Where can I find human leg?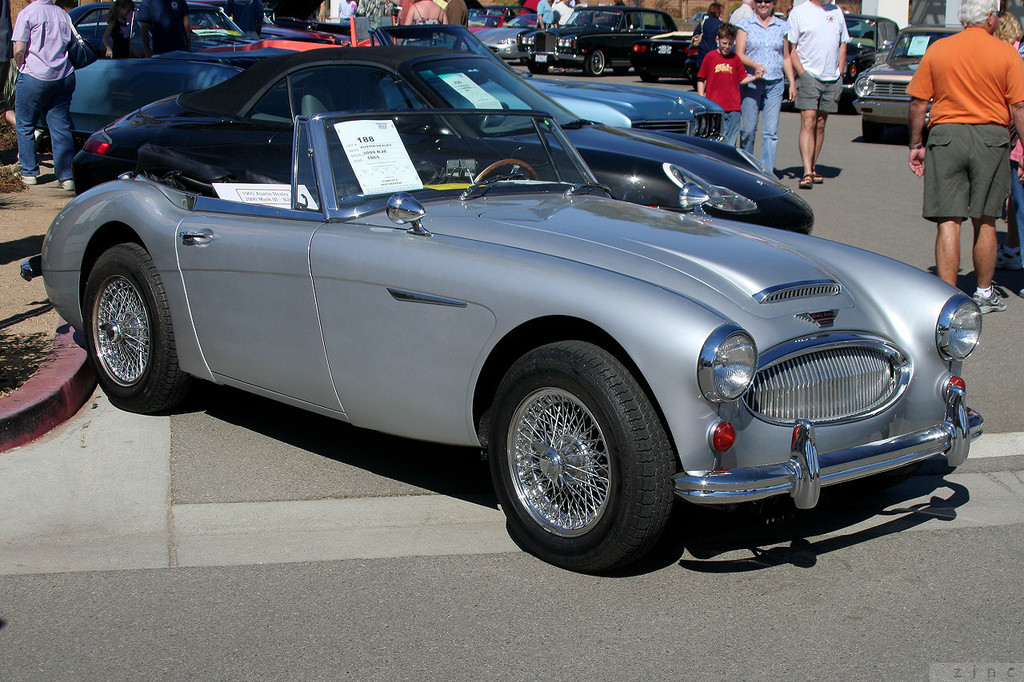
You can find it at crop(54, 55, 76, 193).
